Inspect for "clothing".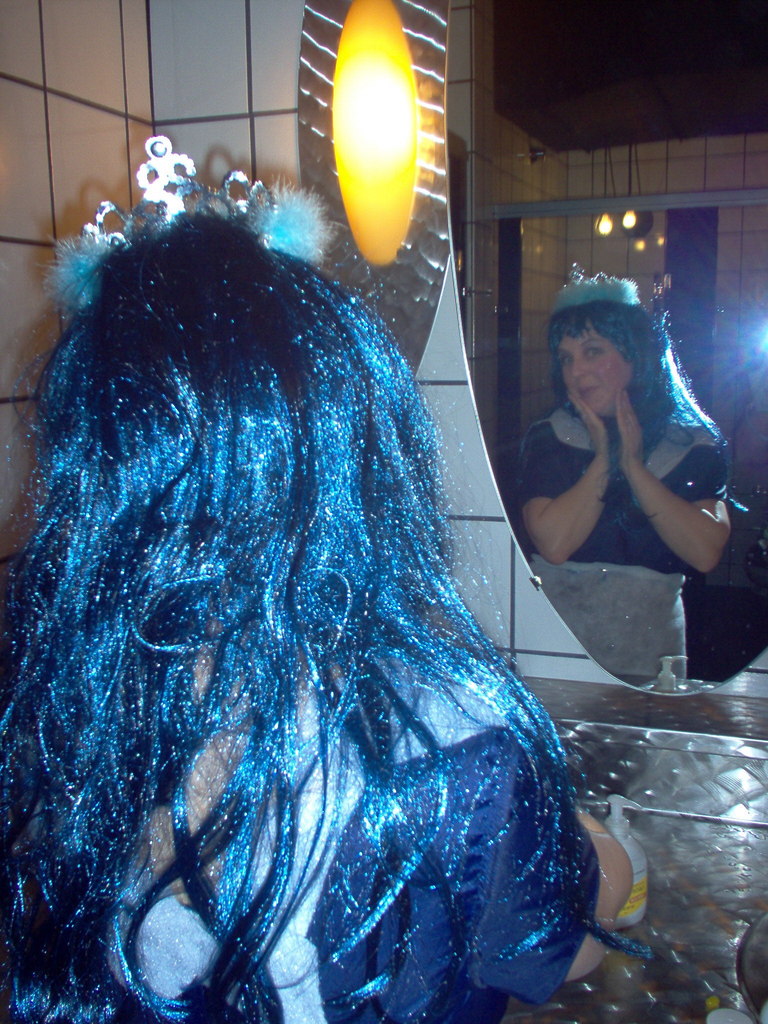
Inspection: (0, 623, 602, 1023).
